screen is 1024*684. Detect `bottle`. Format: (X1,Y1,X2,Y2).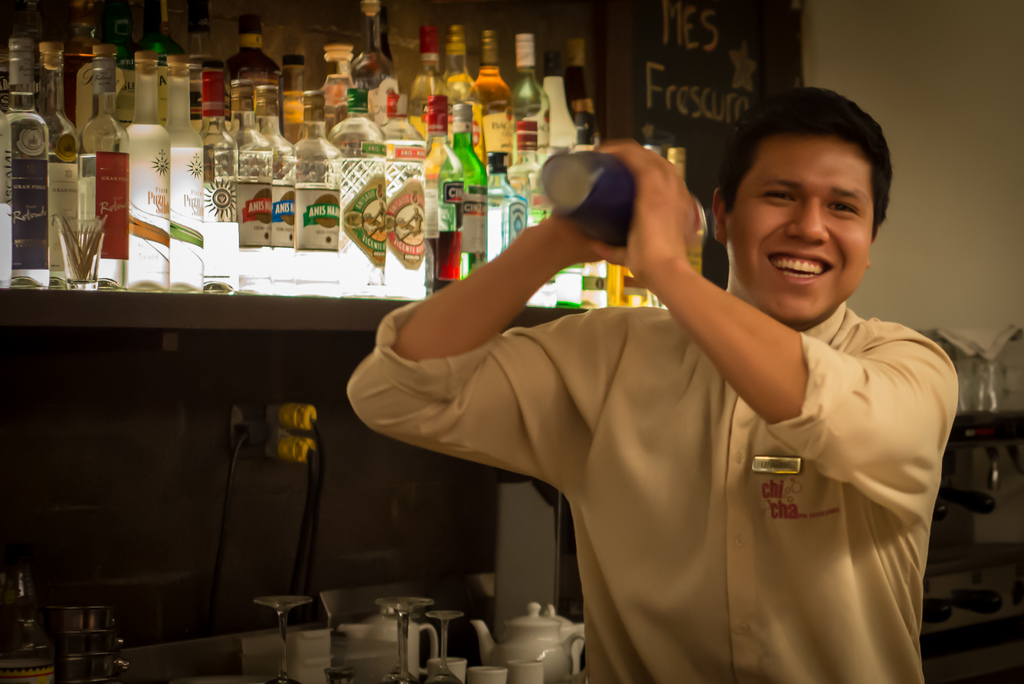
(75,39,130,291).
